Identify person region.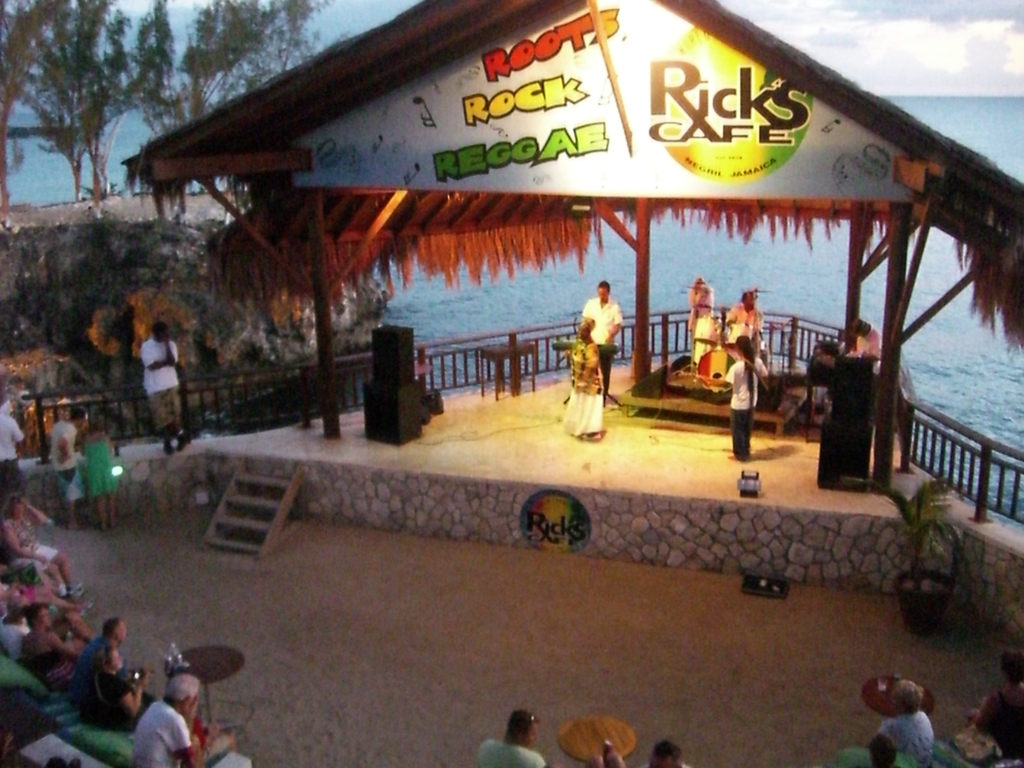
Region: region(860, 732, 910, 767).
